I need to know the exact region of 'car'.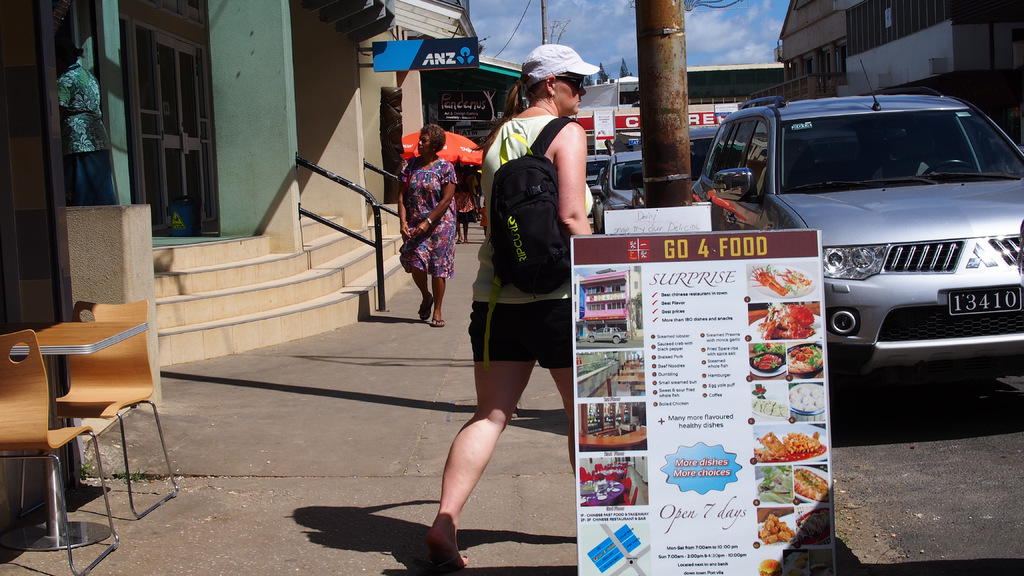
Region: [left=594, top=150, right=650, bottom=225].
